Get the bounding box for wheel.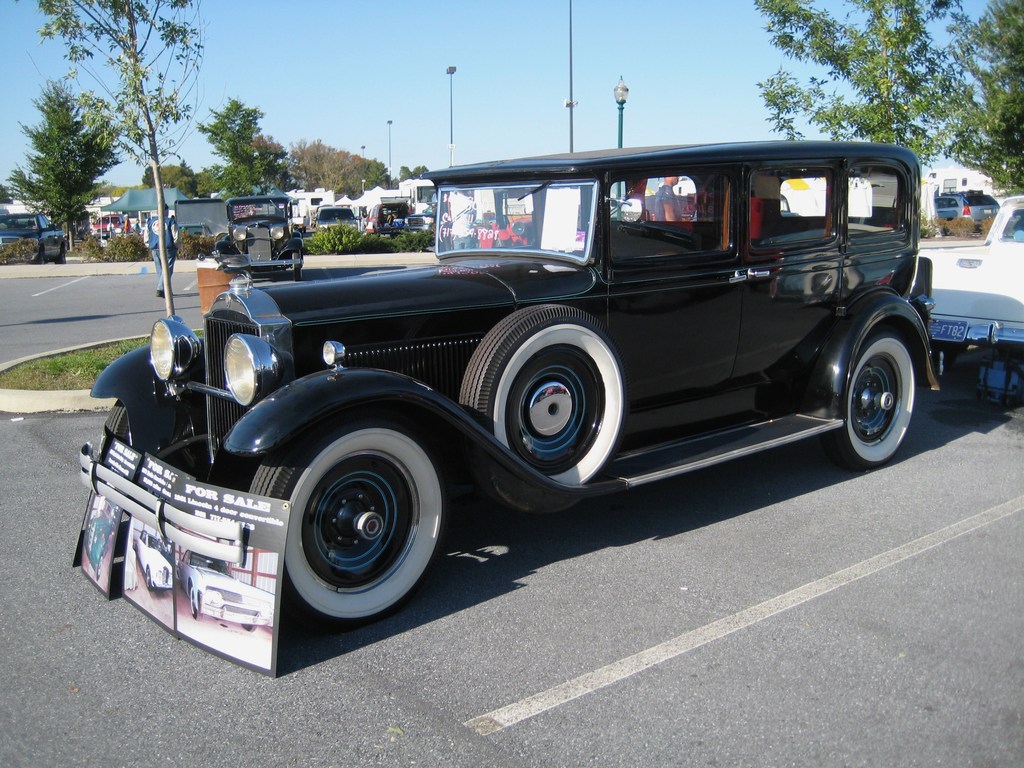
region(33, 249, 47, 265).
